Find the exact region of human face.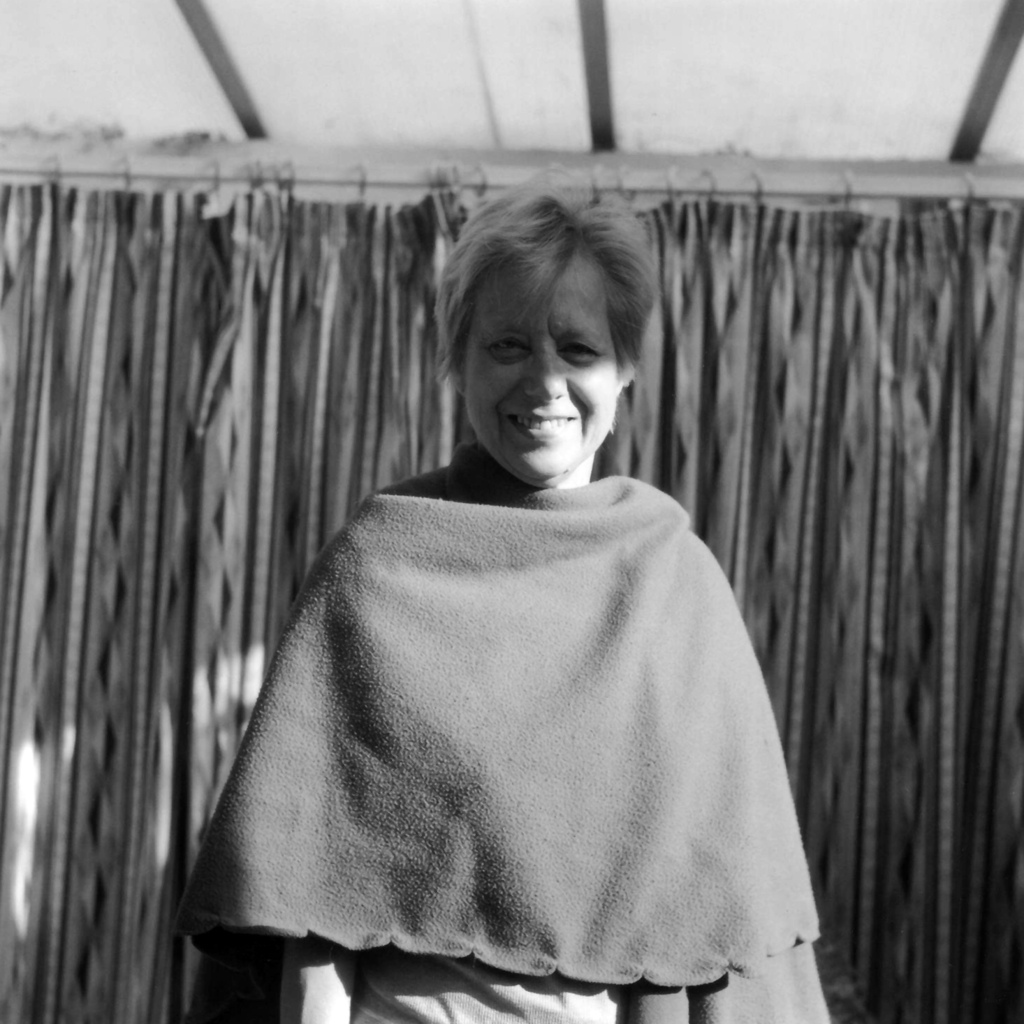
Exact region: region(461, 267, 621, 477).
